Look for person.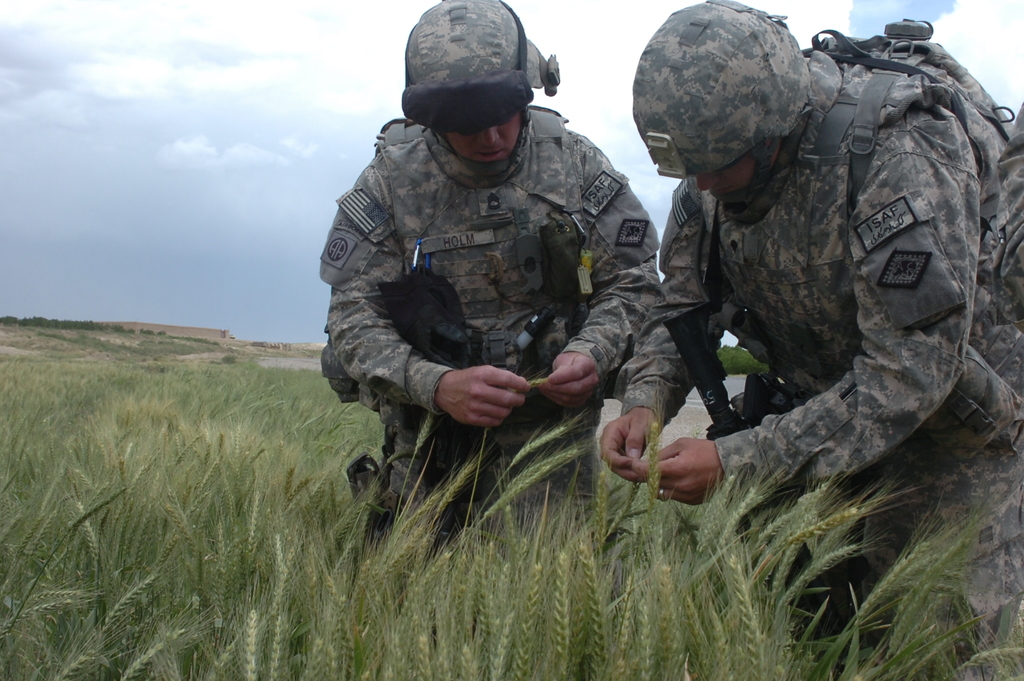
Found: [318,0,663,547].
